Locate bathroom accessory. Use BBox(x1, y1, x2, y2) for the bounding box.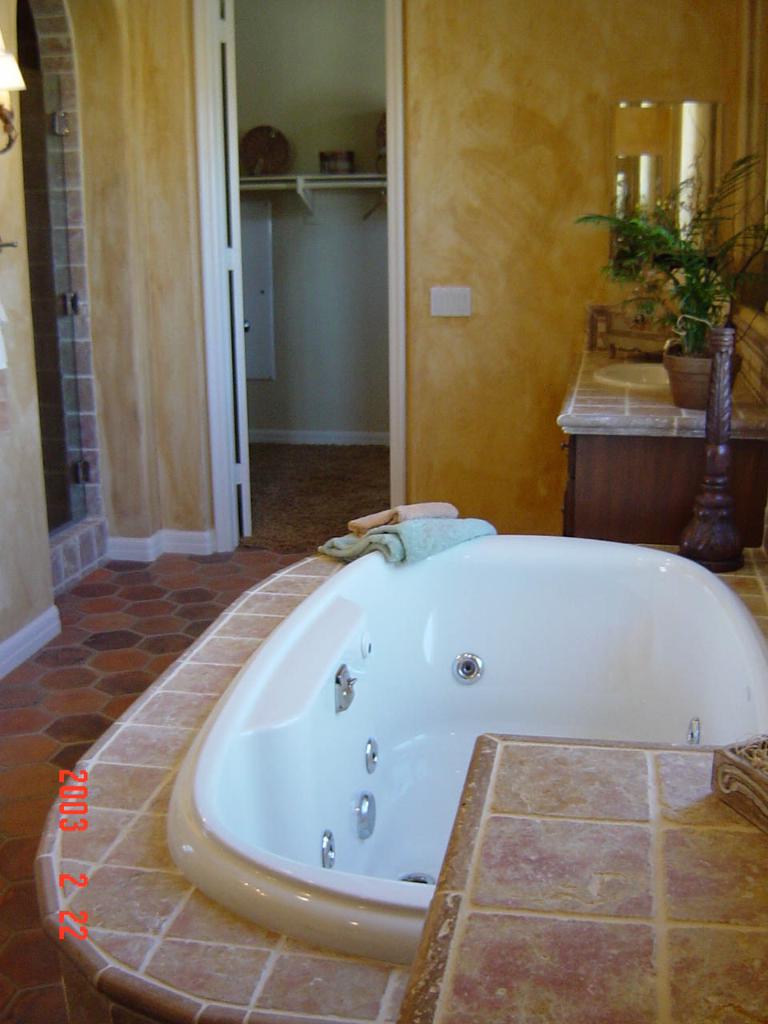
BBox(238, 108, 389, 218).
